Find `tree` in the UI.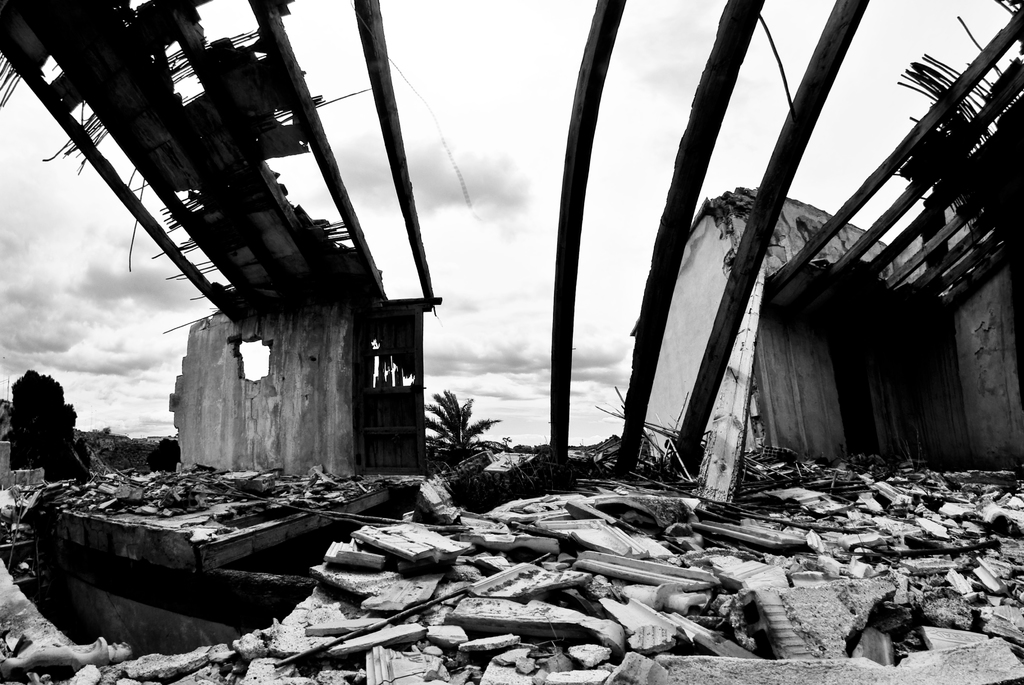
UI element at 420:390:504:452.
